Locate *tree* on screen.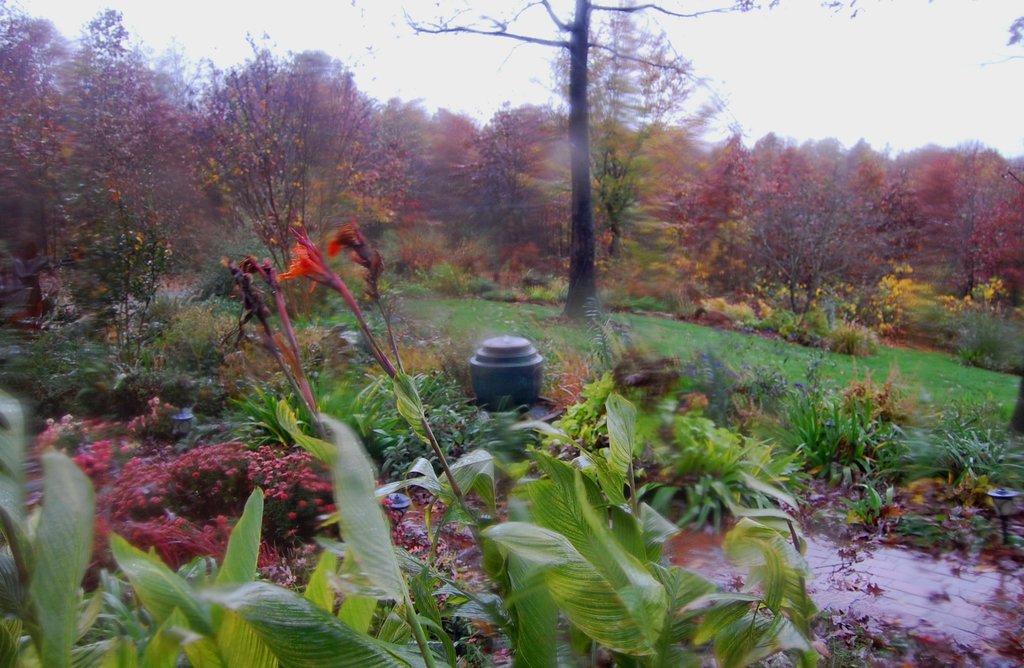
On screen at pyautogui.locateOnScreen(390, 0, 781, 327).
